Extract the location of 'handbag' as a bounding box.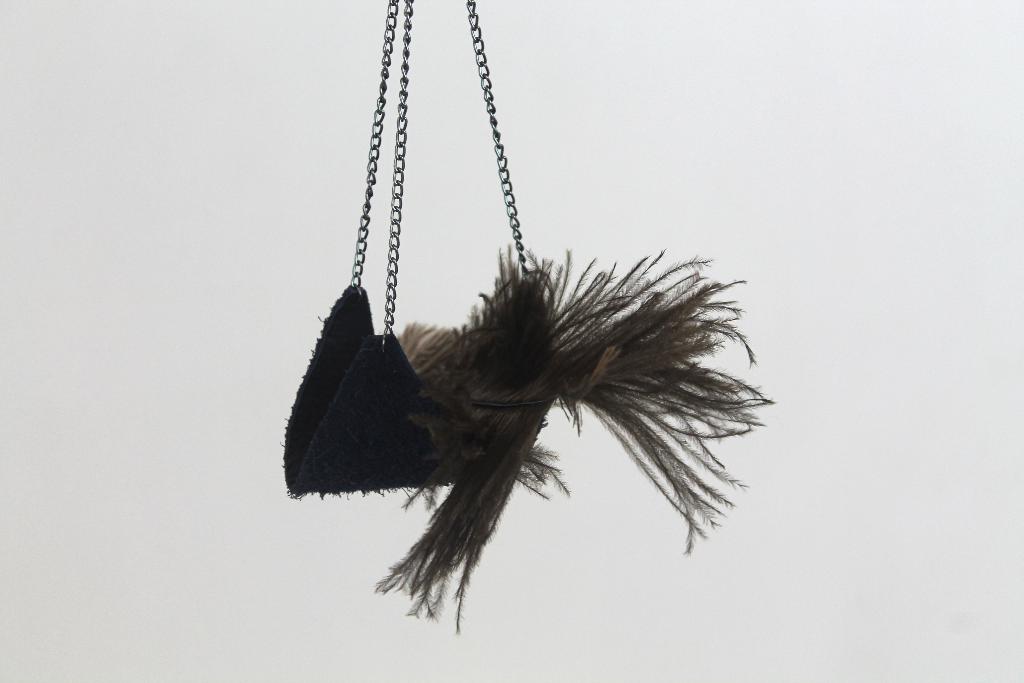
left=279, top=0, right=779, bottom=632.
